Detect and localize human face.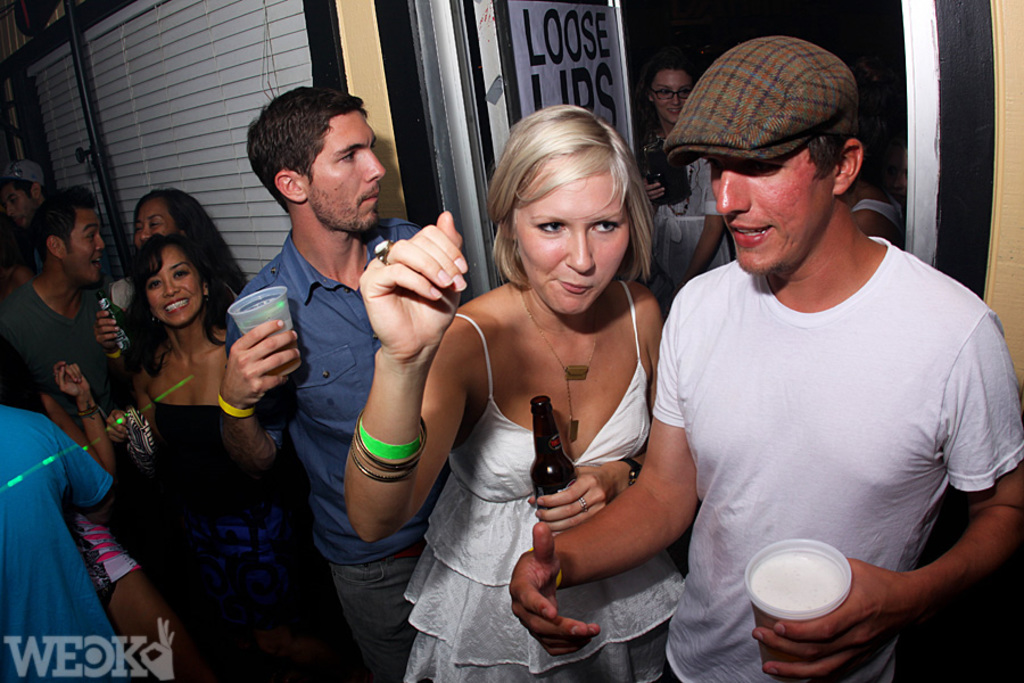
Localized at {"left": 510, "top": 158, "right": 631, "bottom": 312}.
